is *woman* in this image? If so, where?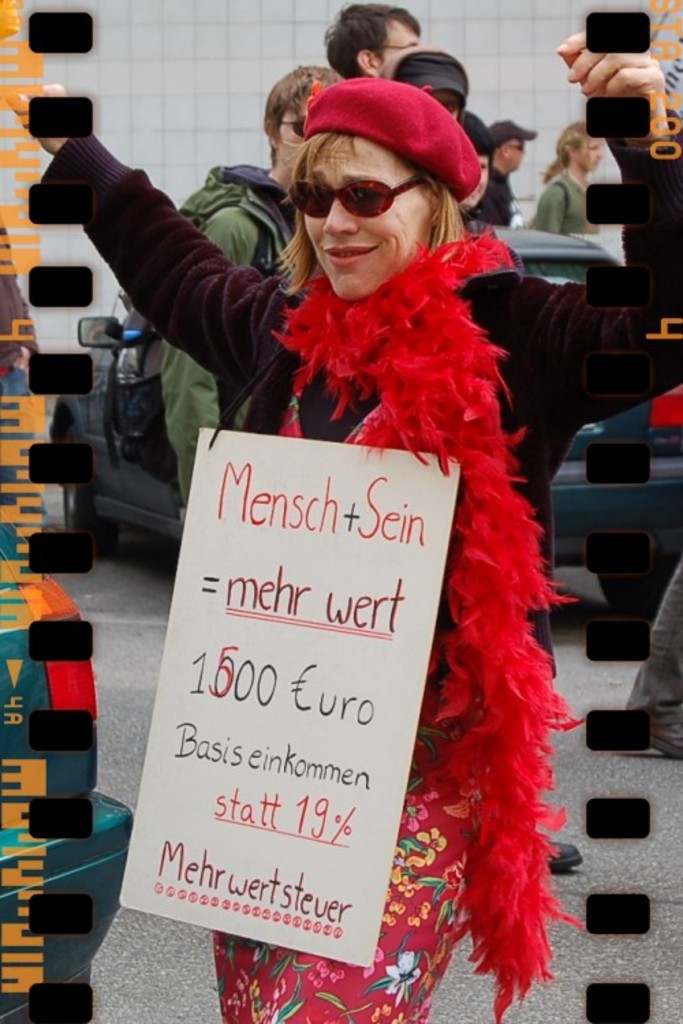
Yes, at pyautogui.locateOnScreen(25, 72, 591, 1023).
